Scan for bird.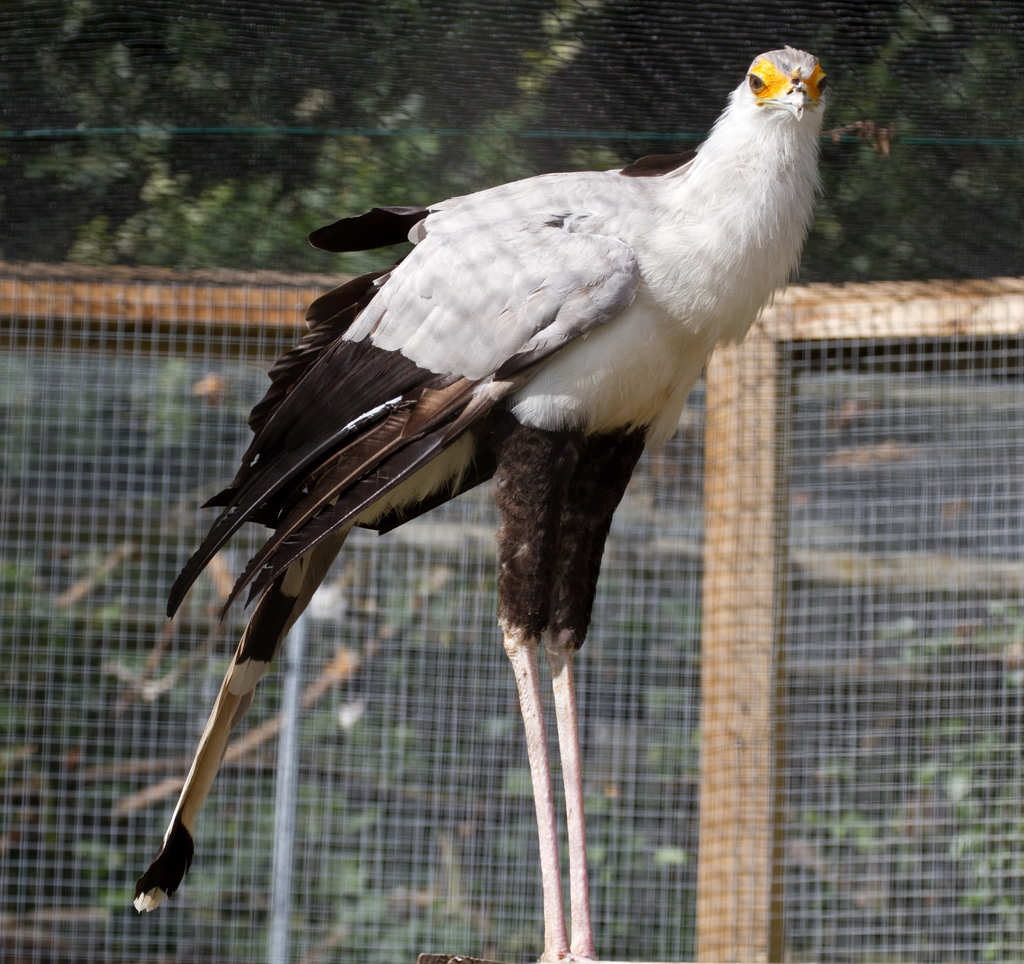
Scan result: [x1=162, y1=56, x2=794, y2=872].
